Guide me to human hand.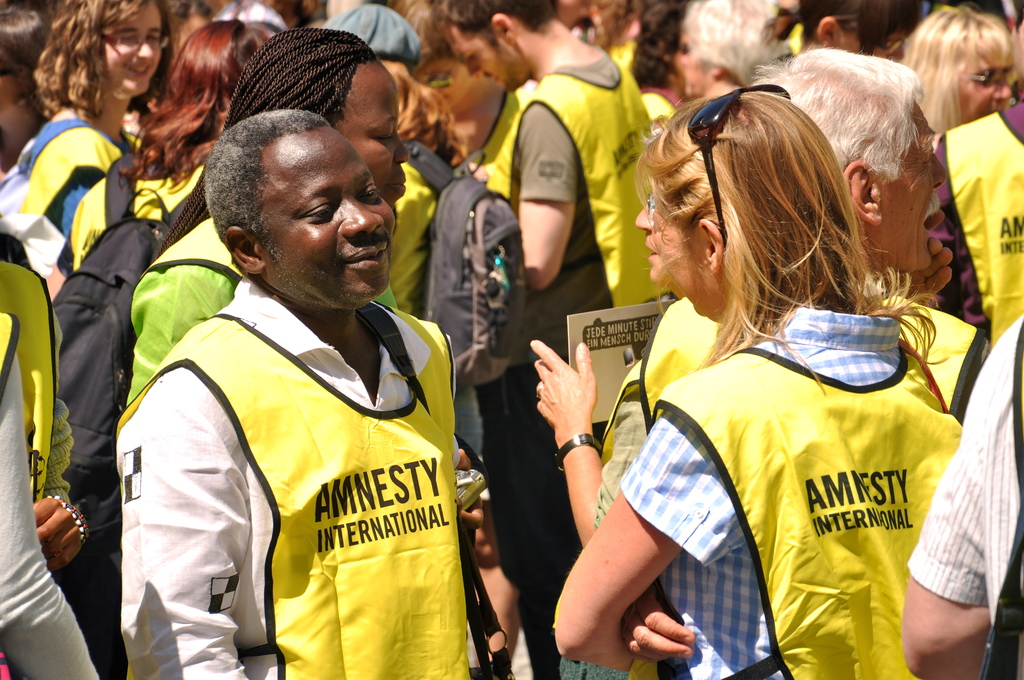
Guidance: box(534, 349, 609, 458).
